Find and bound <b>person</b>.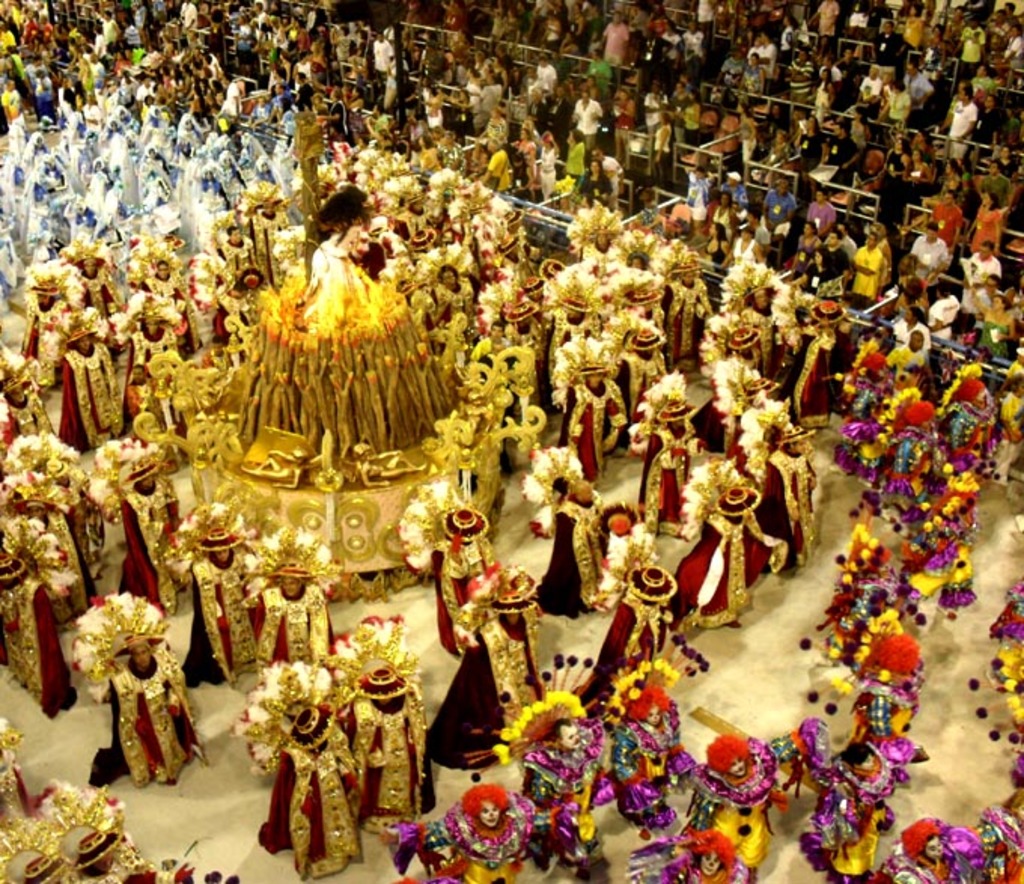
Bound: region(876, 273, 931, 339).
